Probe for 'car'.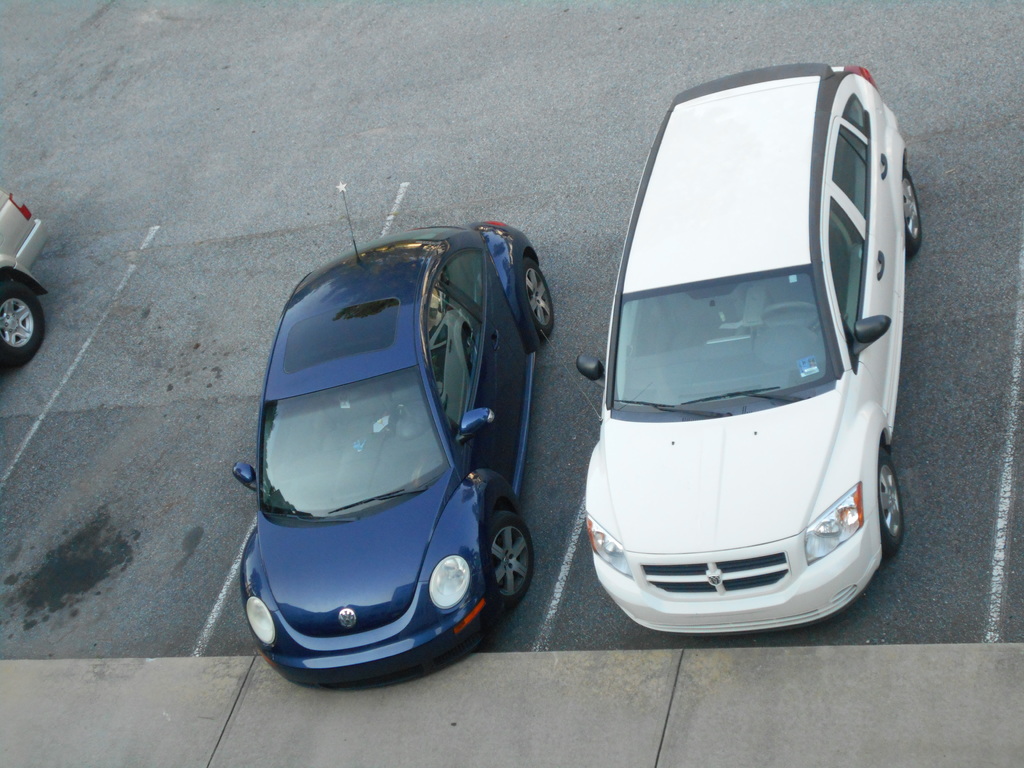
Probe result: left=539, top=60, right=926, bottom=635.
